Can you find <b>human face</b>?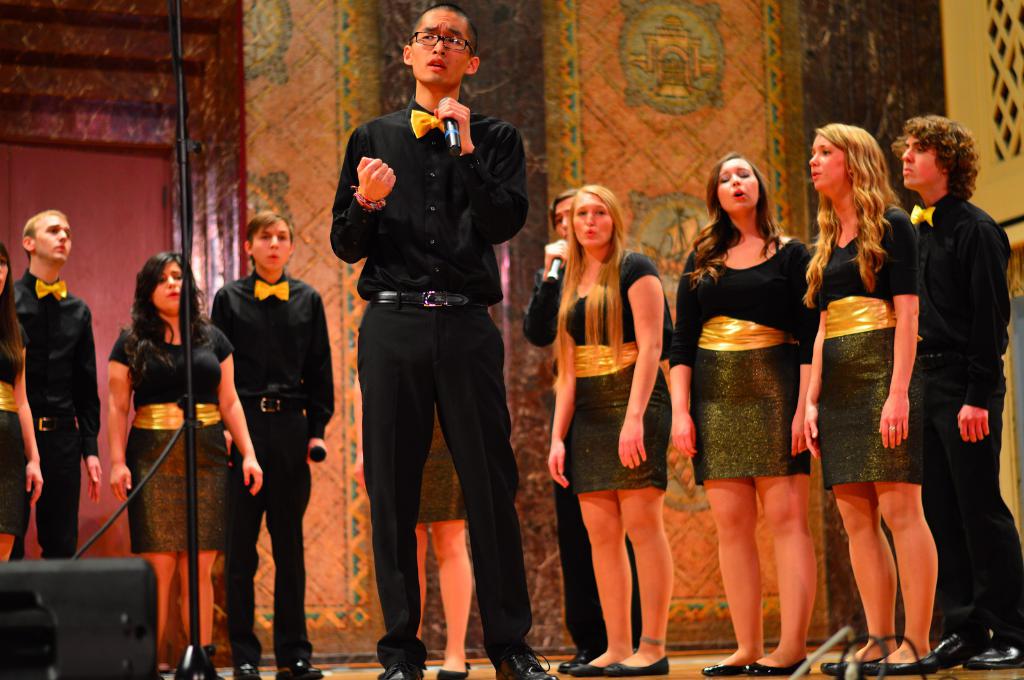
Yes, bounding box: l=576, t=193, r=612, b=244.
